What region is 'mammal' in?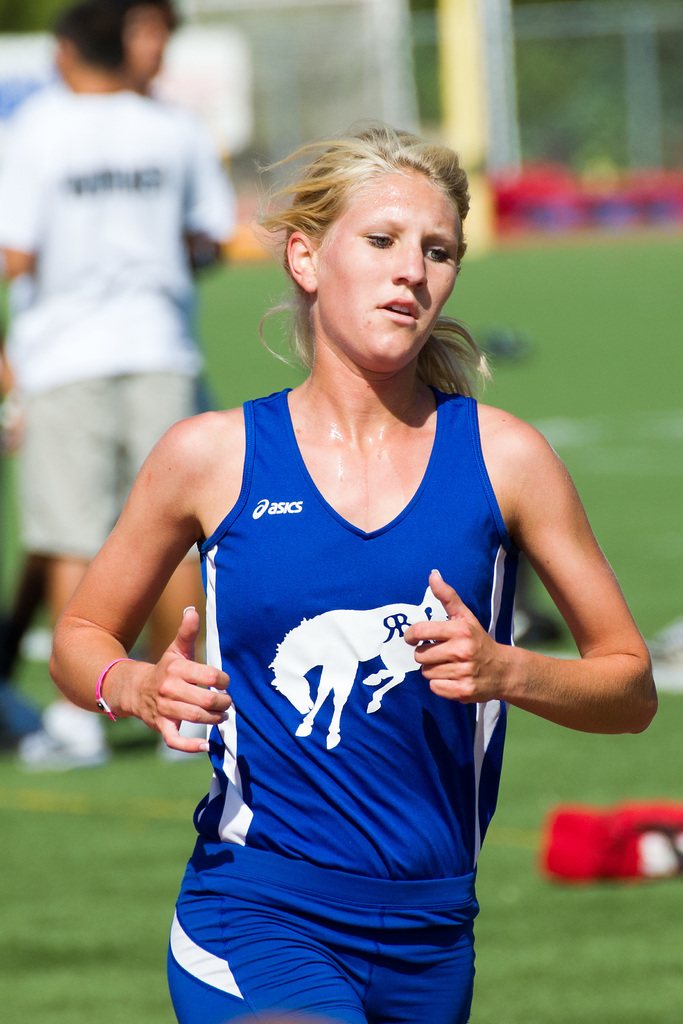
l=108, t=133, r=607, b=986.
